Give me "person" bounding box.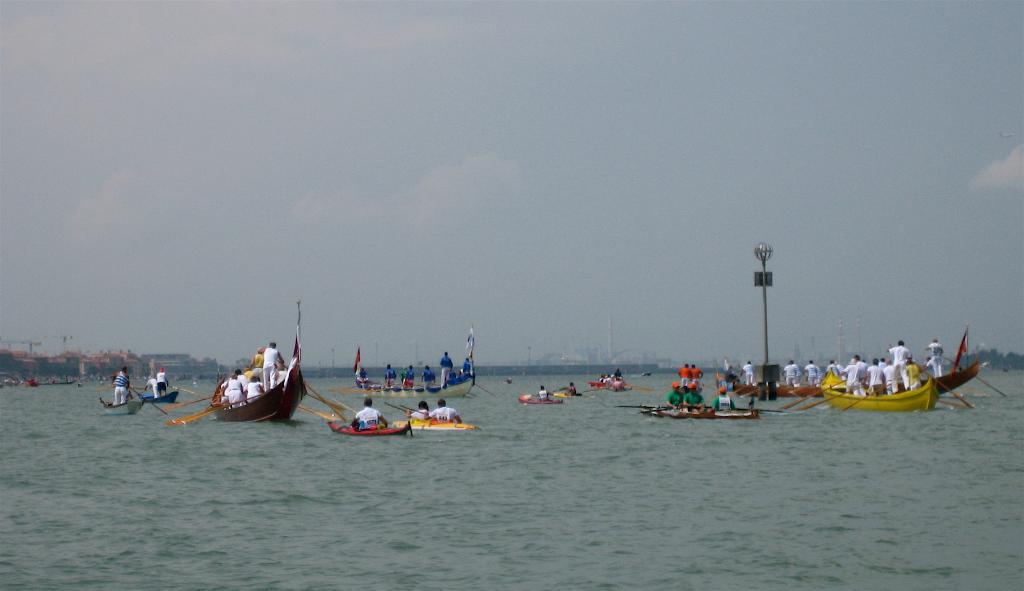
bbox(143, 375, 158, 396).
